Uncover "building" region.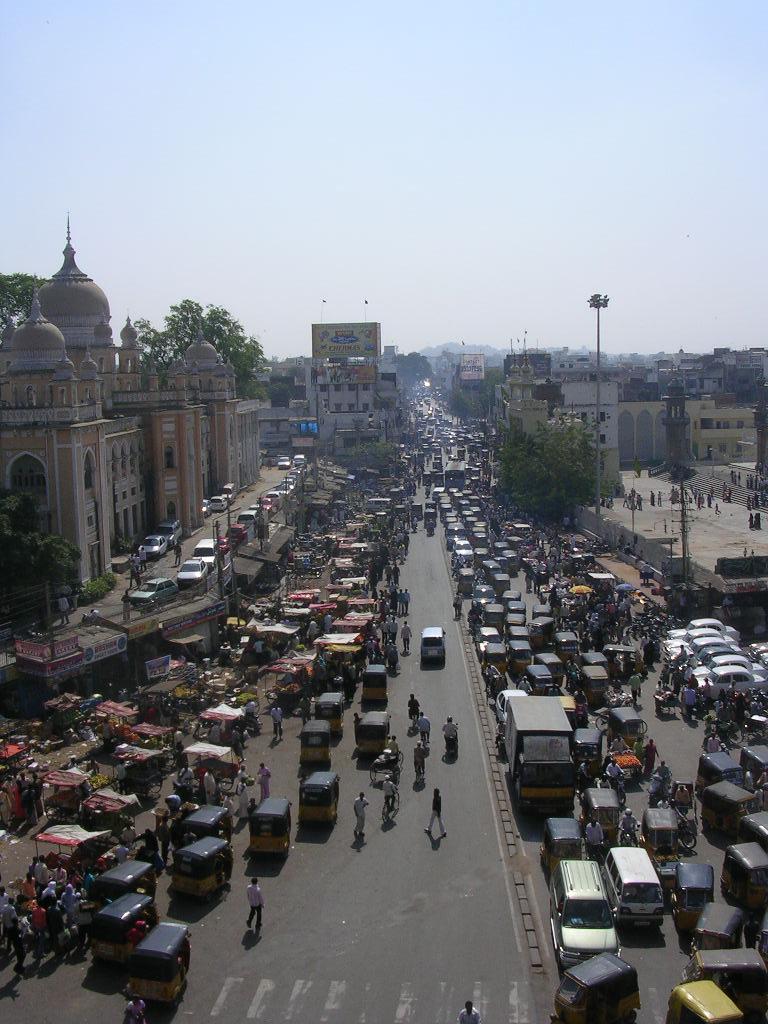
Uncovered: 311,308,398,441.
